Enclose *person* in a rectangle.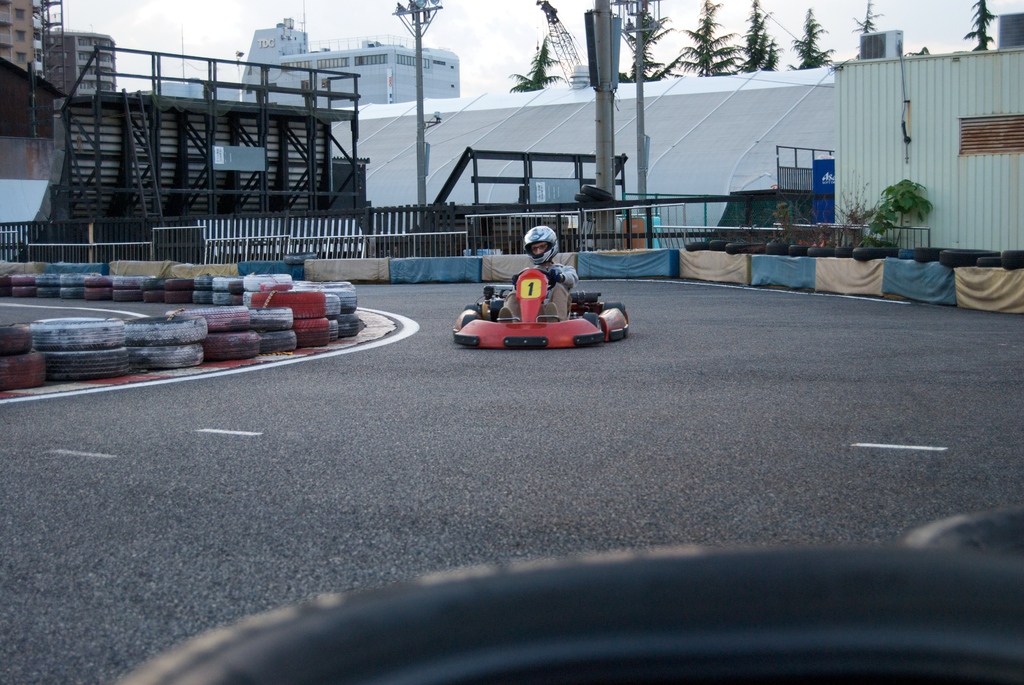
pyautogui.locateOnScreen(497, 227, 577, 323).
